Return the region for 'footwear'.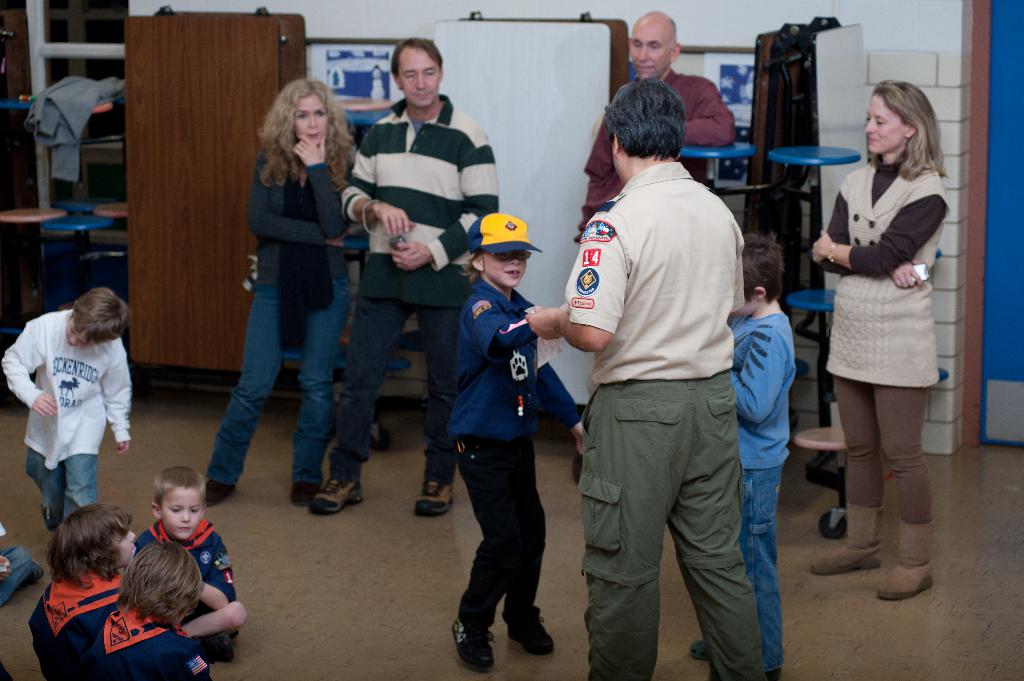
bbox(307, 479, 365, 517).
